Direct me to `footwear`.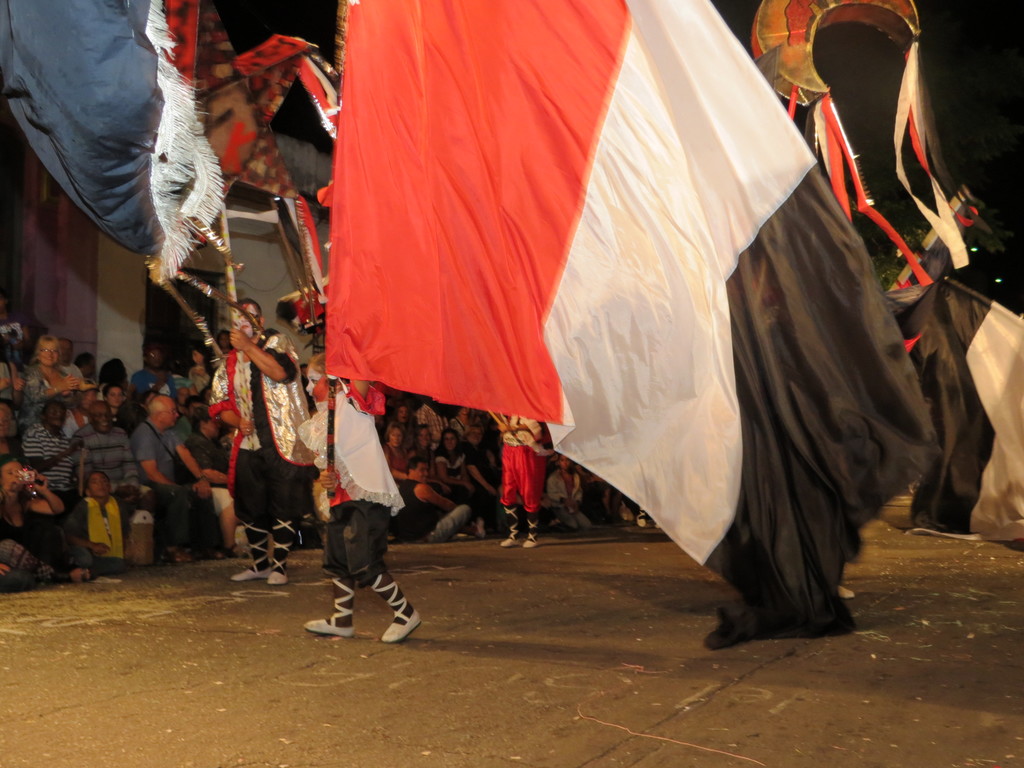
Direction: region(306, 578, 356, 637).
